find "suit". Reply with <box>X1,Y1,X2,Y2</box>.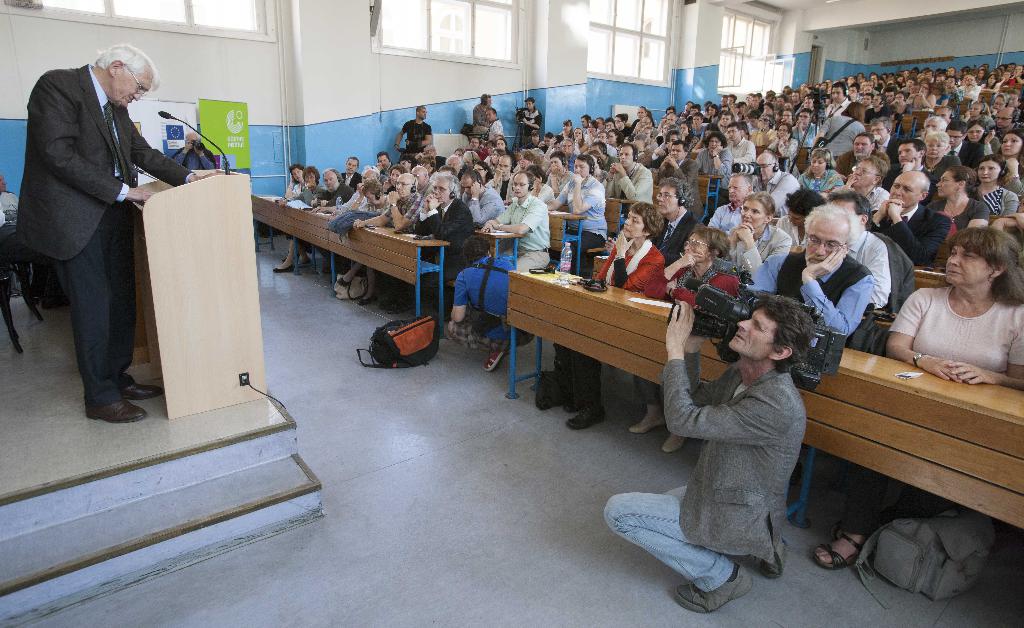
<box>870,134,903,165</box>.
